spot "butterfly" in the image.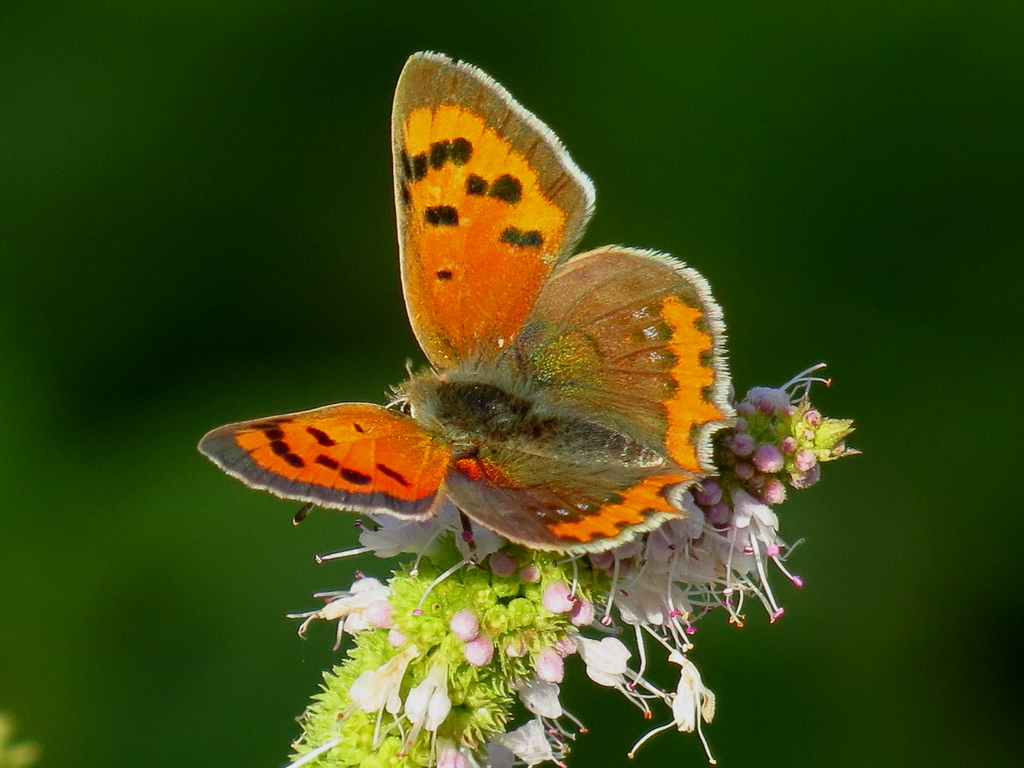
"butterfly" found at (193, 49, 738, 548).
